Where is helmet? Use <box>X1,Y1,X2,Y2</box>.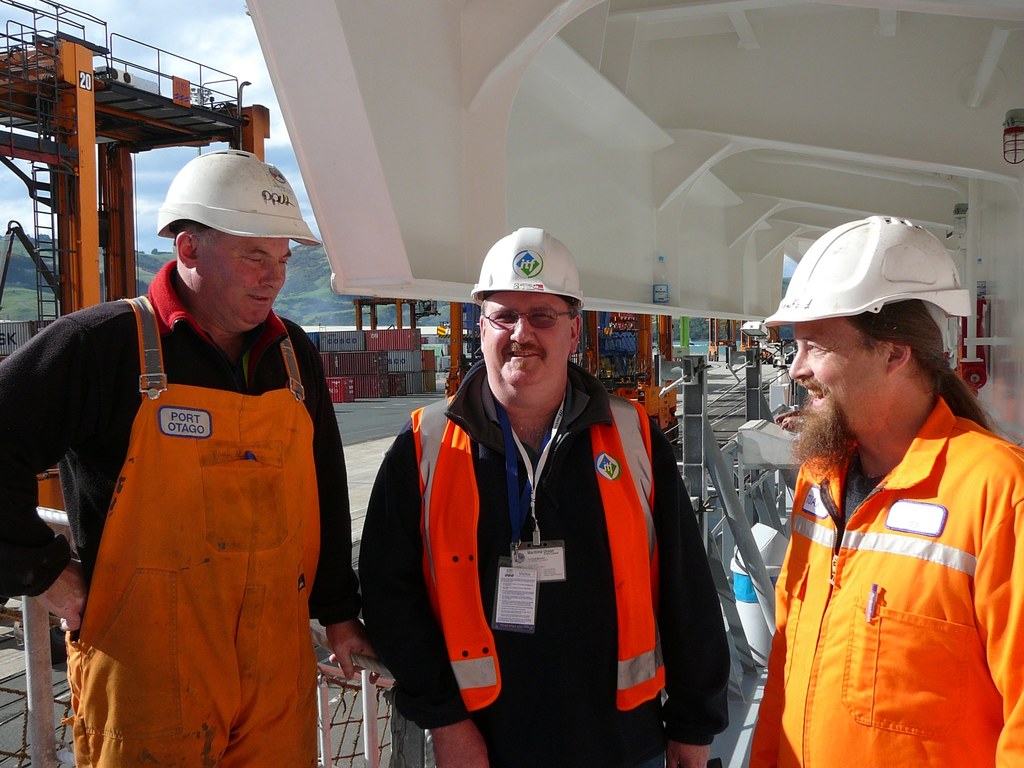
<box>156,145,323,248</box>.
